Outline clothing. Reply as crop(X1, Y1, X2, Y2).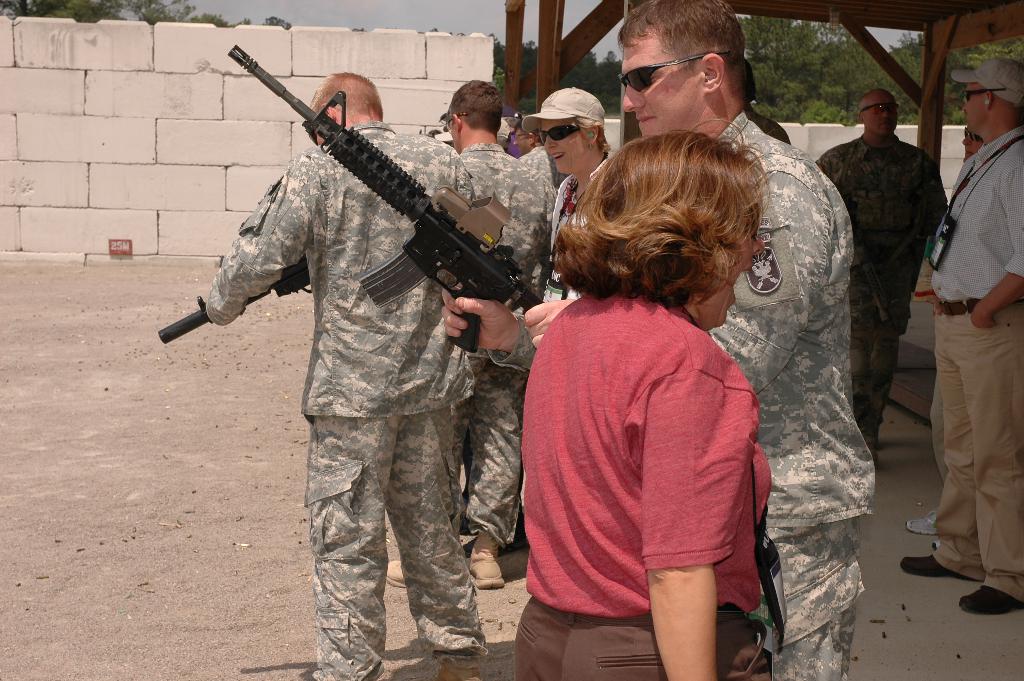
crop(195, 116, 485, 680).
